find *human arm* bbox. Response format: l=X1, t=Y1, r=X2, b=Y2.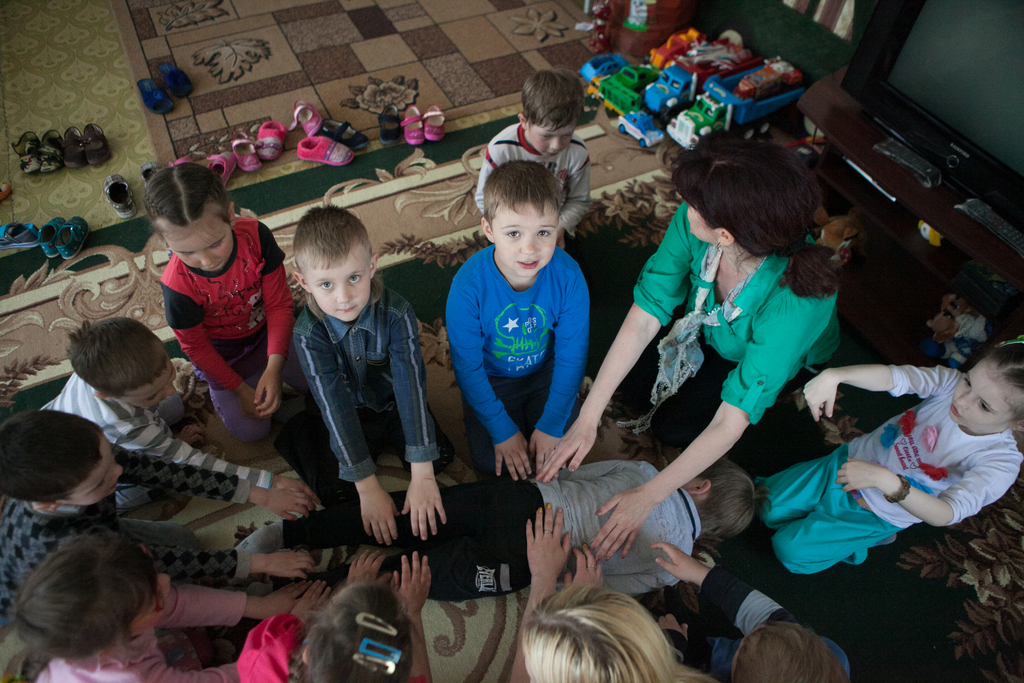
l=649, t=542, r=797, b=638.
